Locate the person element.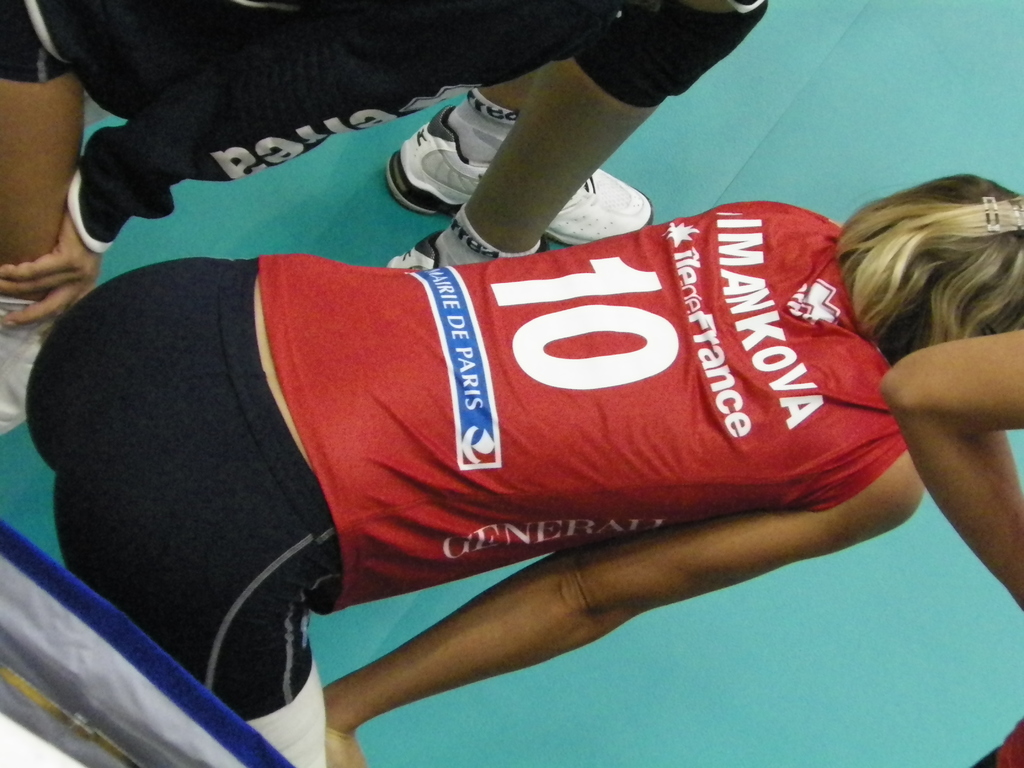
Element bbox: rect(0, 99, 1023, 703).
